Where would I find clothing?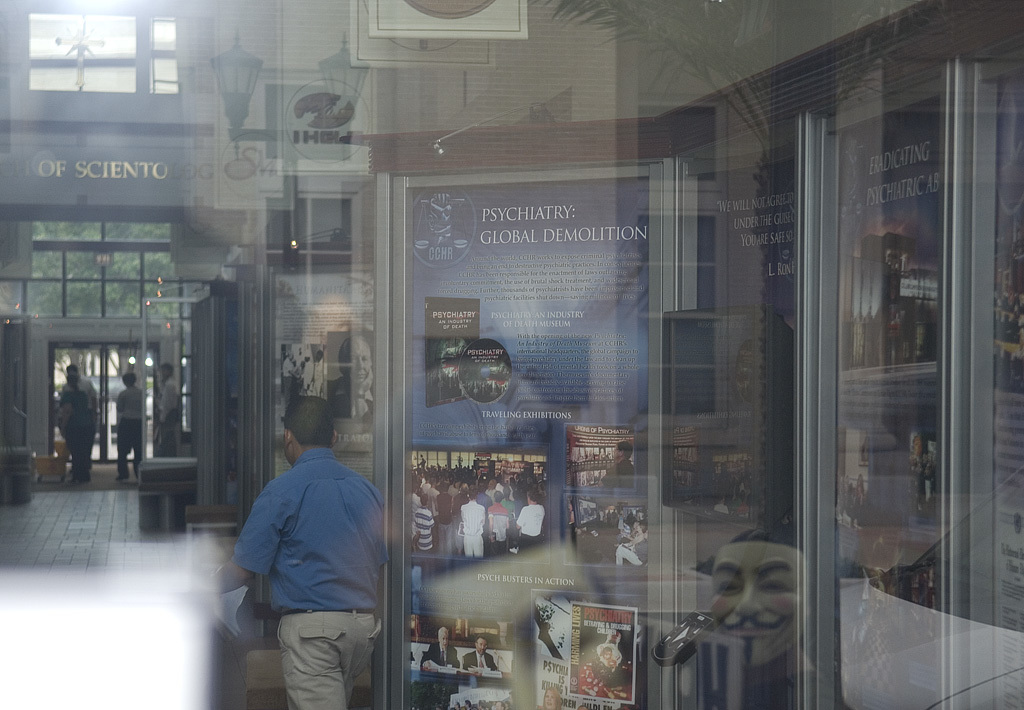
At x1=282, y1=356, x2=294, y2=404.
